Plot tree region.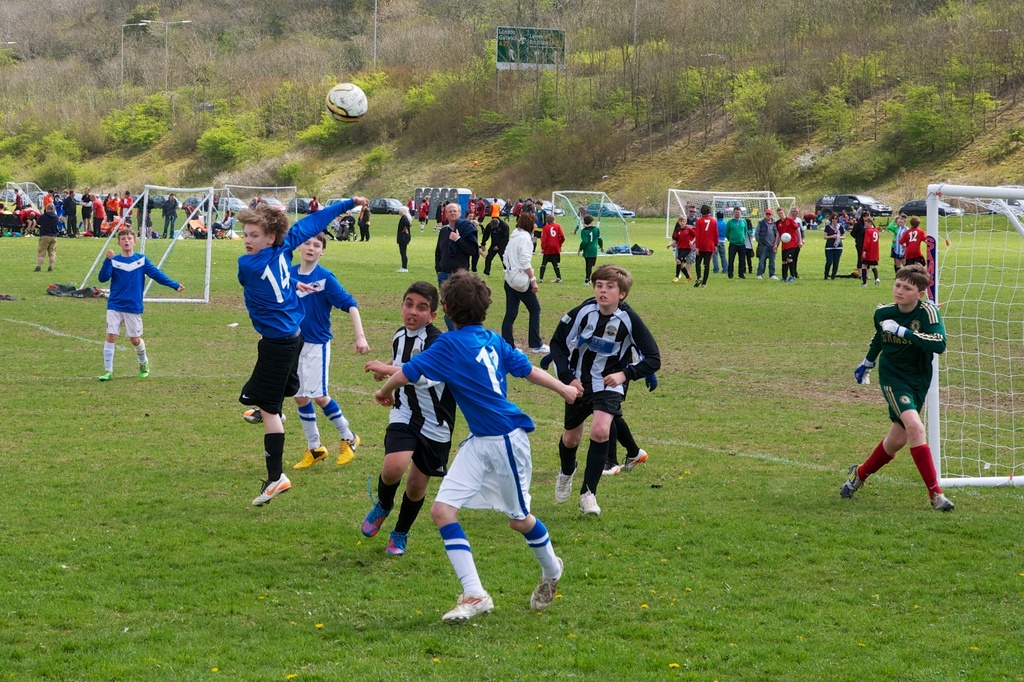
Plotted at select_region(498, 1, 929, 95).
